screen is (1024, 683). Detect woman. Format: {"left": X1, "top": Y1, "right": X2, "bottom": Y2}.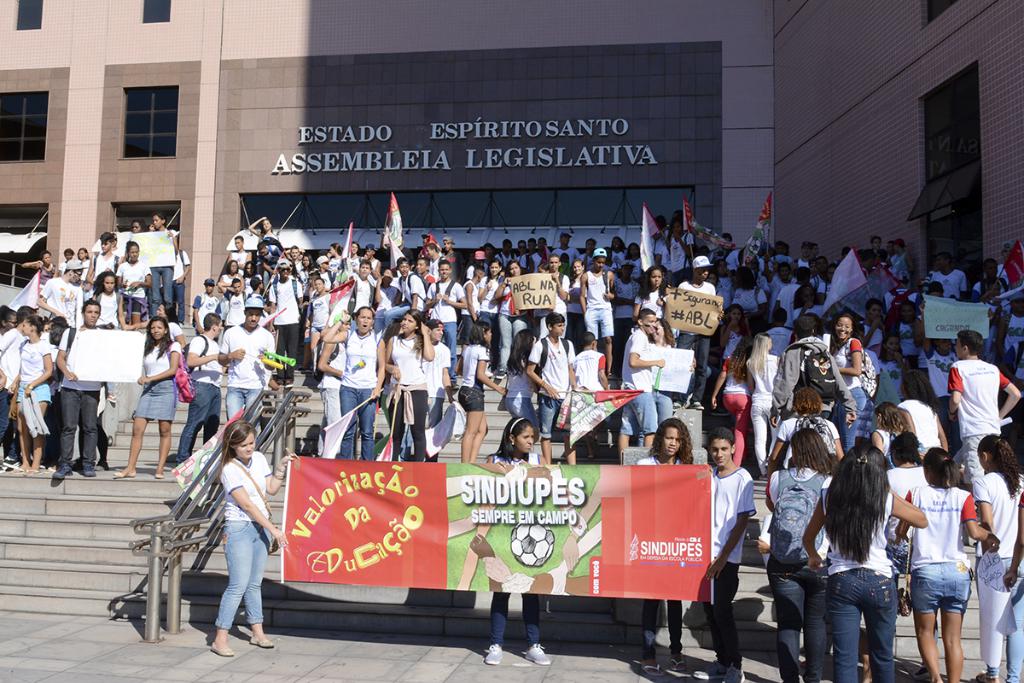
{"left": 294, "top": 253, "right": 320, "bottom": 281}.
